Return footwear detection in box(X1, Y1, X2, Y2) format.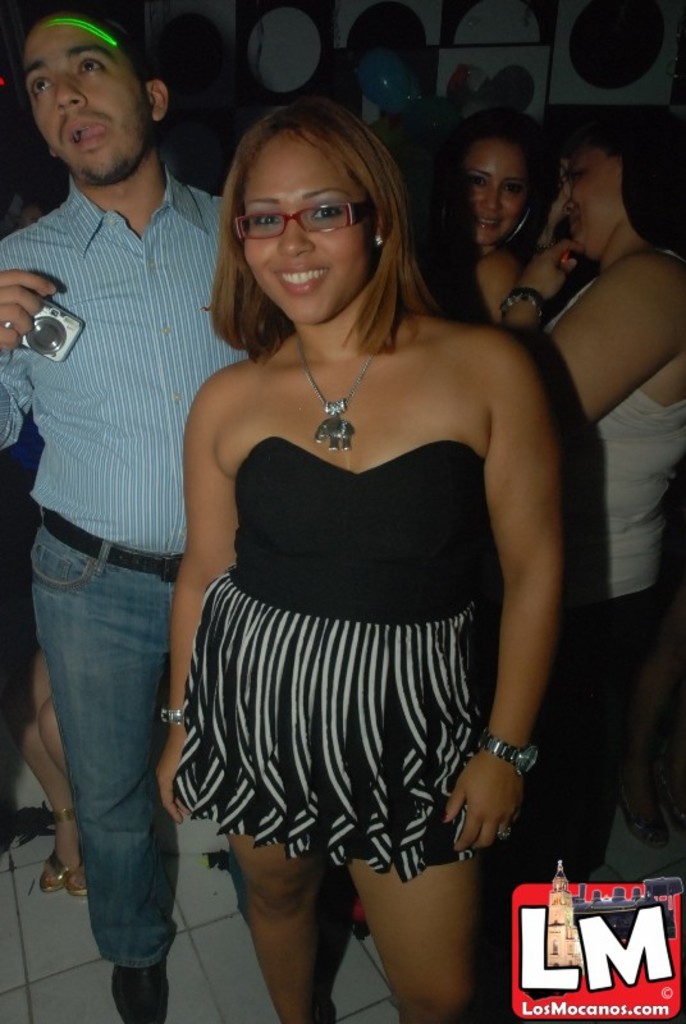
box(64, 858, 90, 902).
